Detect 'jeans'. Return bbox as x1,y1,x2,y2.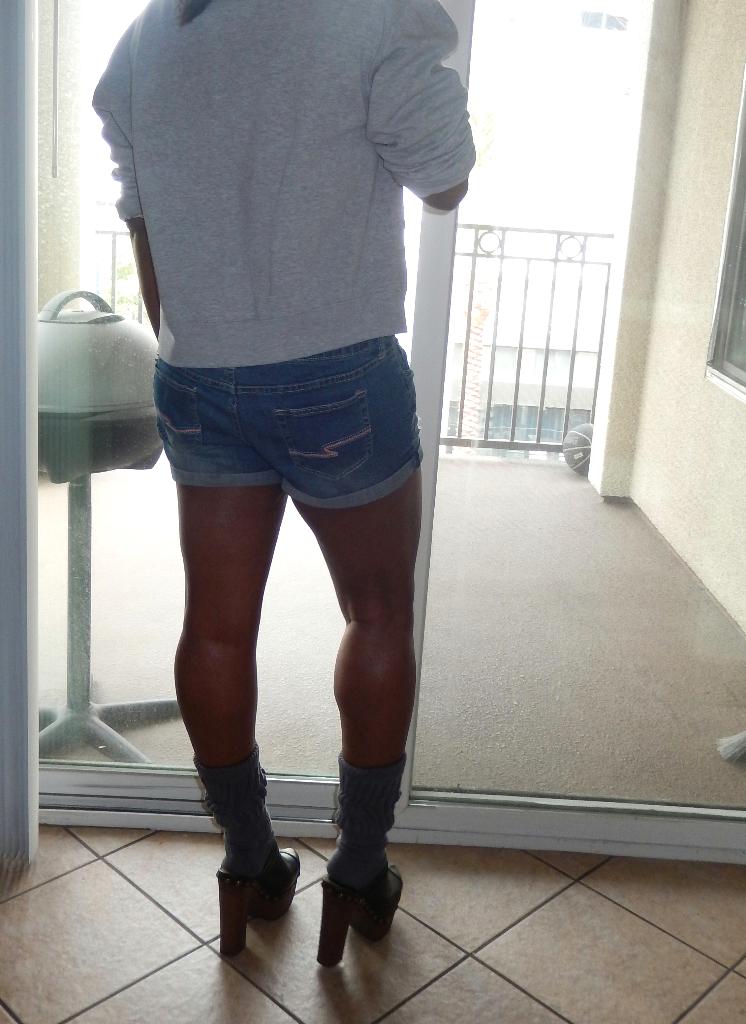
151,338,425,512.
